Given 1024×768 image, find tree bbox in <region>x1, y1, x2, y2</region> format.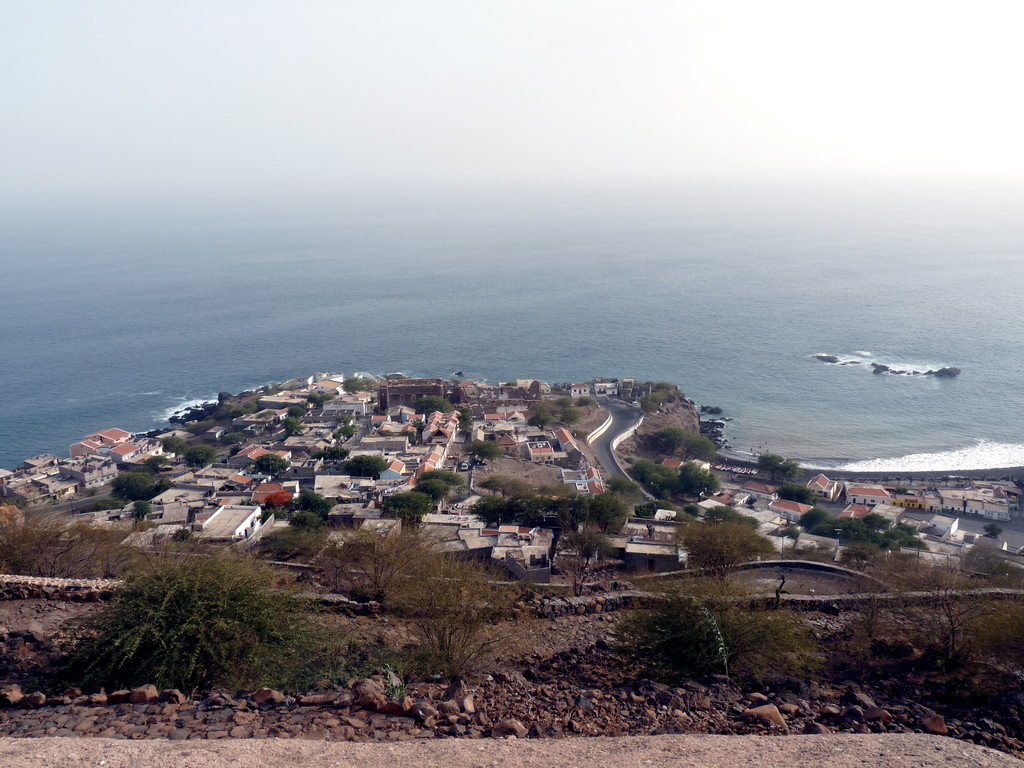
<region>43, 521, 324, 692</region>.
